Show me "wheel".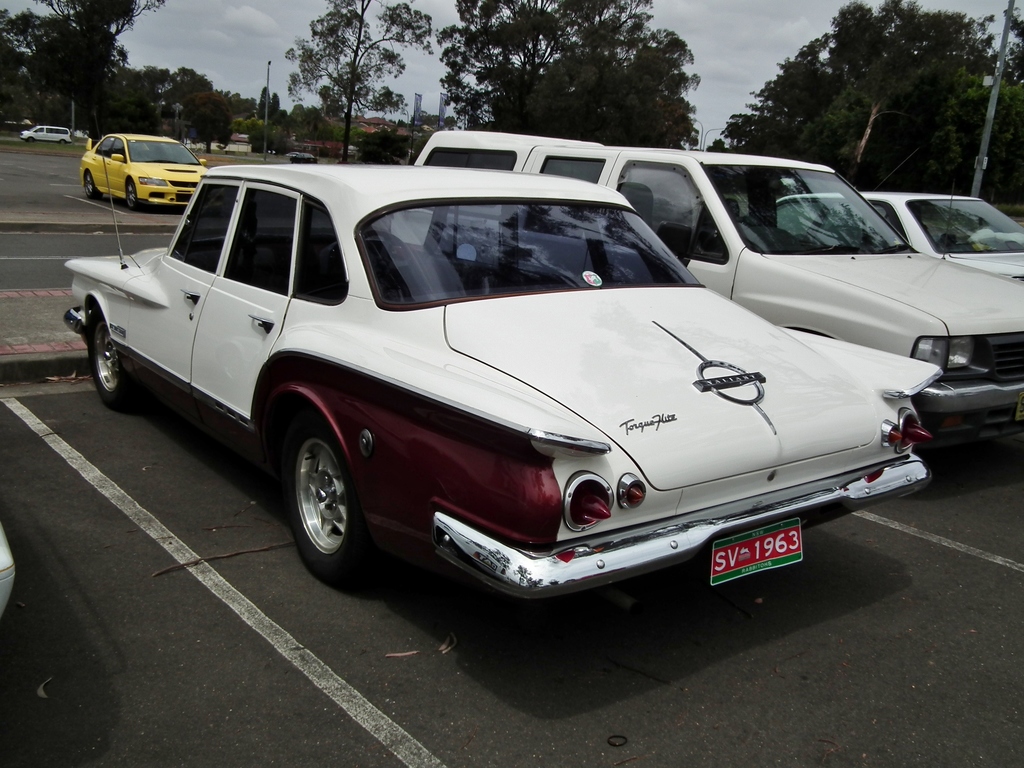
"wheel" is here: 89,310,135,403.
